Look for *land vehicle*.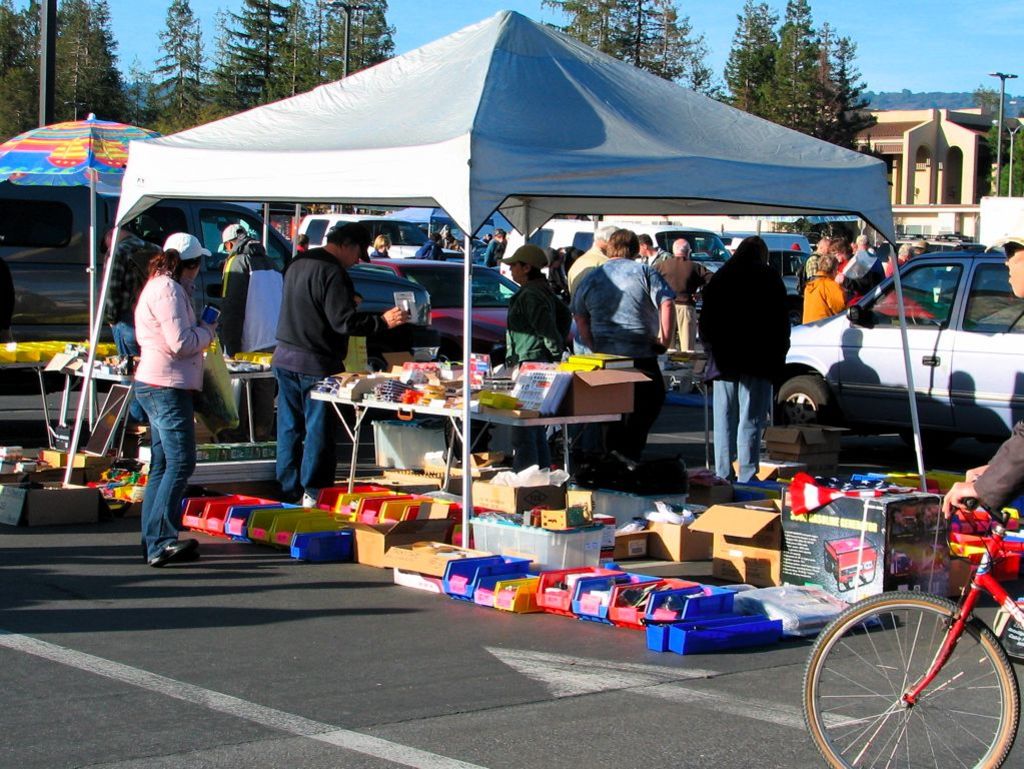
Found: (left=296, top=208, right=431, bottom=261).
